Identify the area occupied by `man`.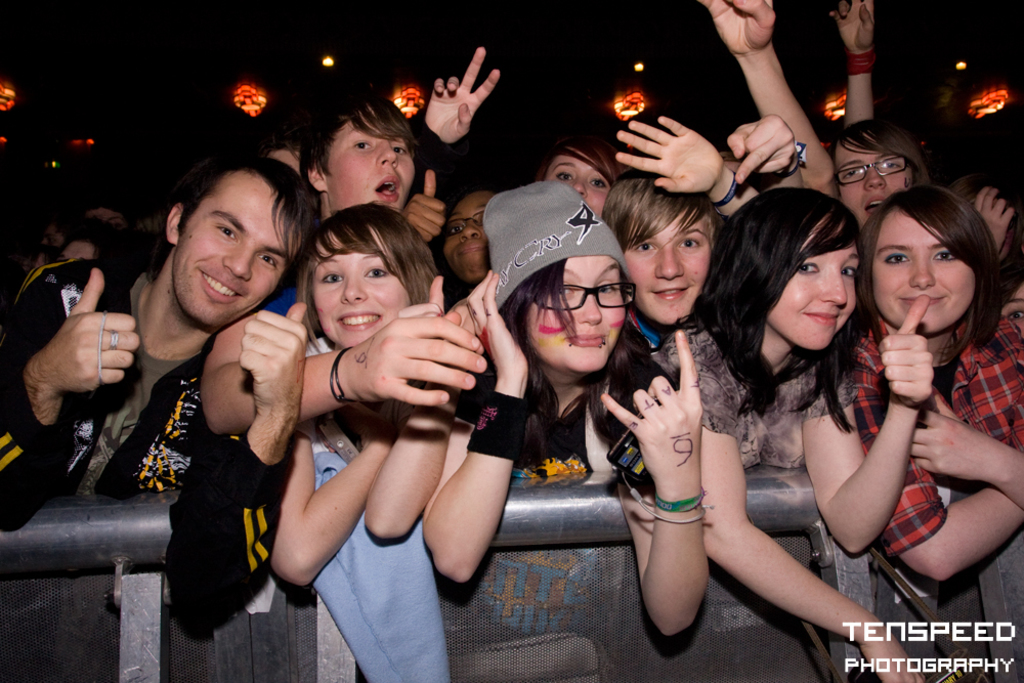
Area: <region>5, 151, 312, 639</region>.
